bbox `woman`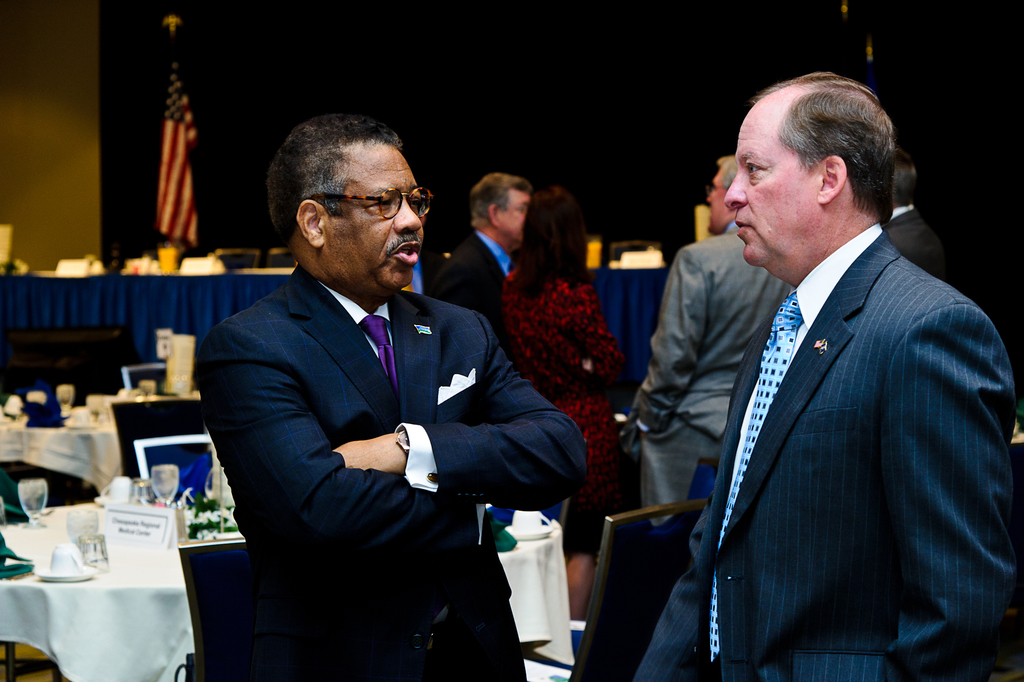
<box>475,161,642,531</box>
